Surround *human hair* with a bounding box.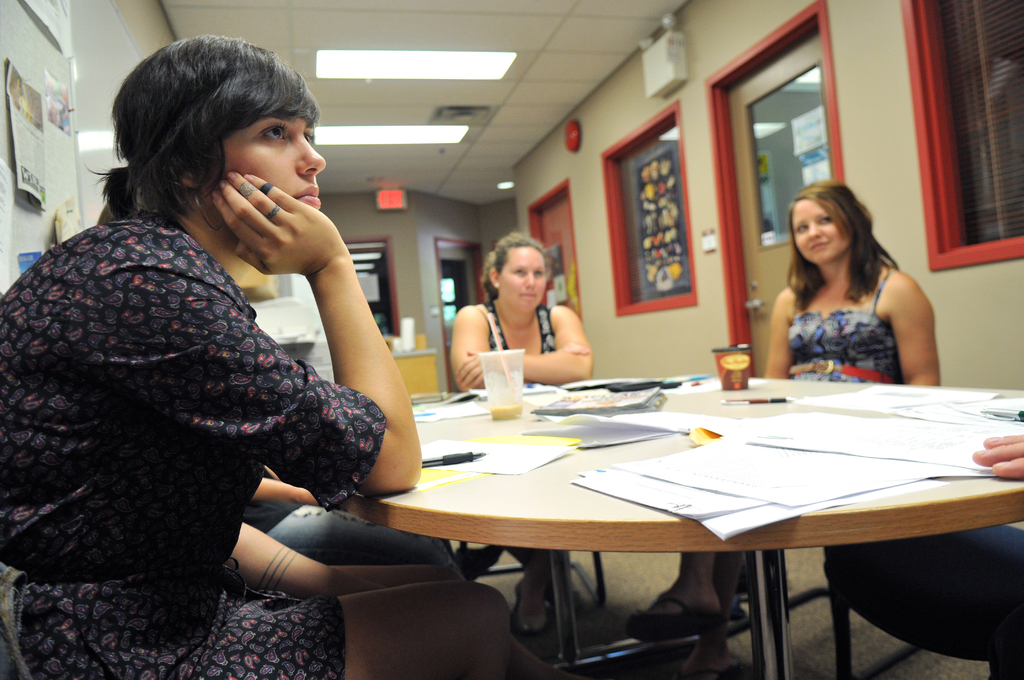
[97,29,298,229].
